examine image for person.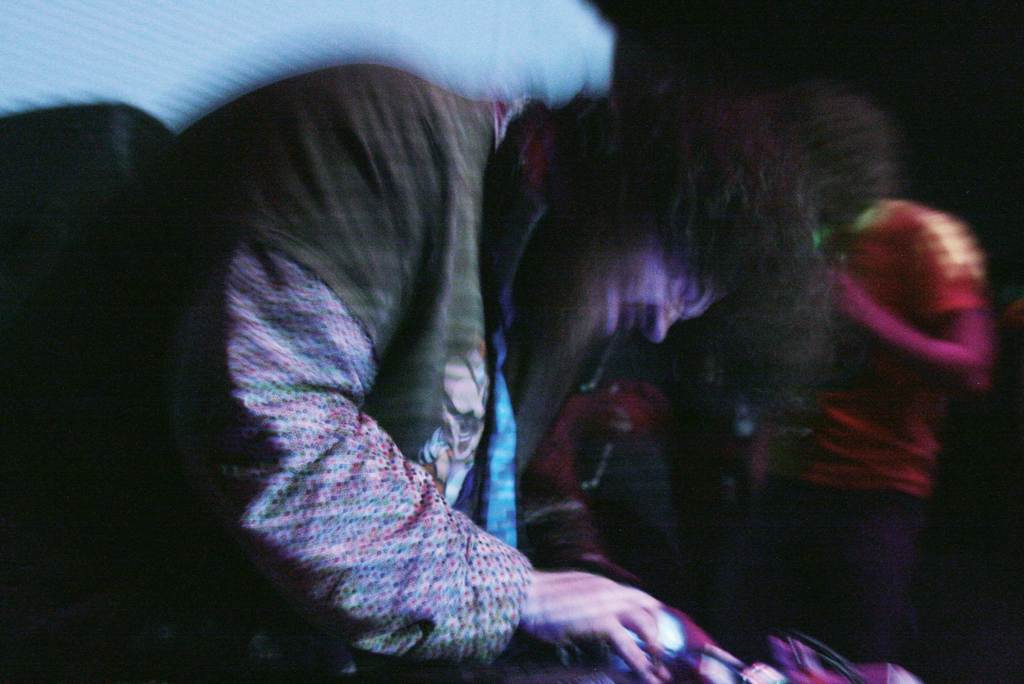
Examination result: [741, 83, 1000, 681].
